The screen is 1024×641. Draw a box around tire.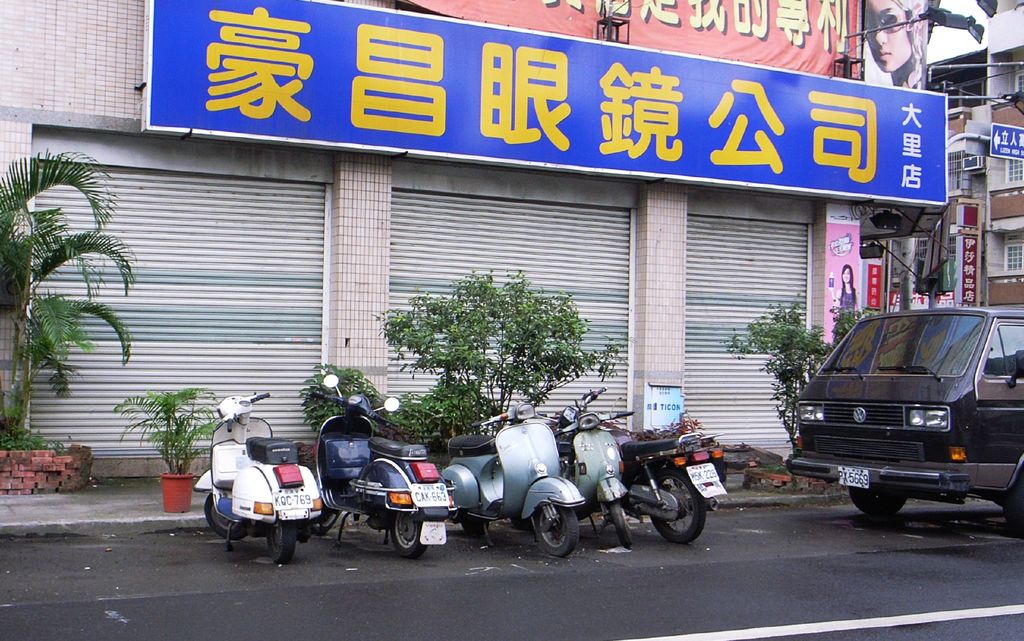
(263, 518, 294, 565).
